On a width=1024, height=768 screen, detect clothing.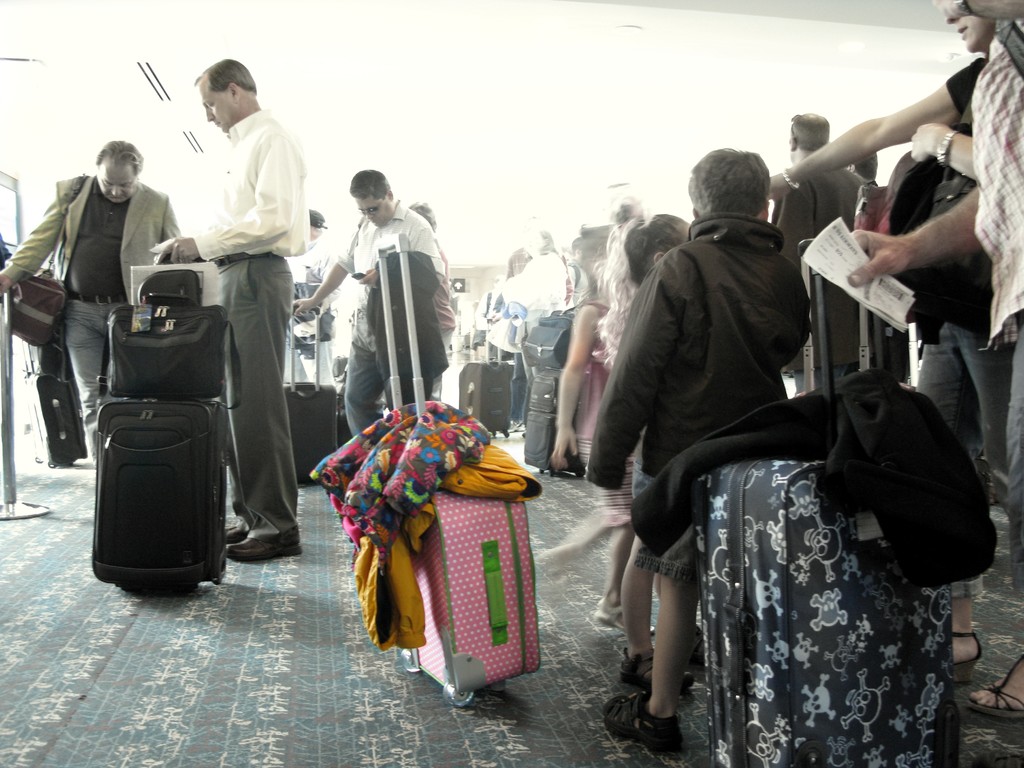
947/61/1023/591.
